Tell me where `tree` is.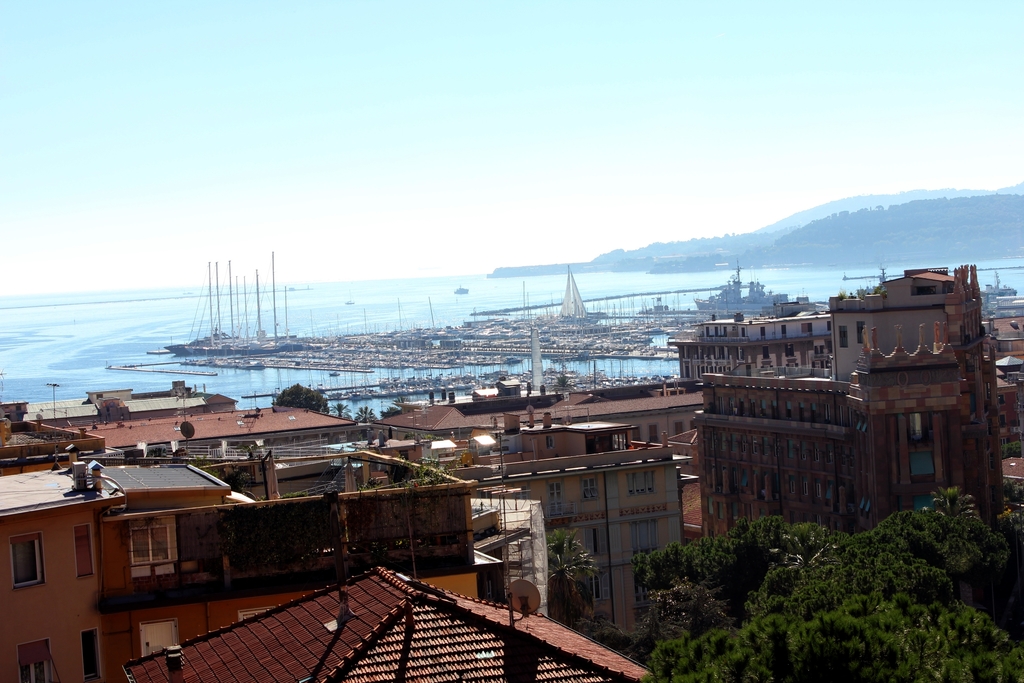
`tree` is at <bbox>620, 476, 1023, 682</bbox>.
